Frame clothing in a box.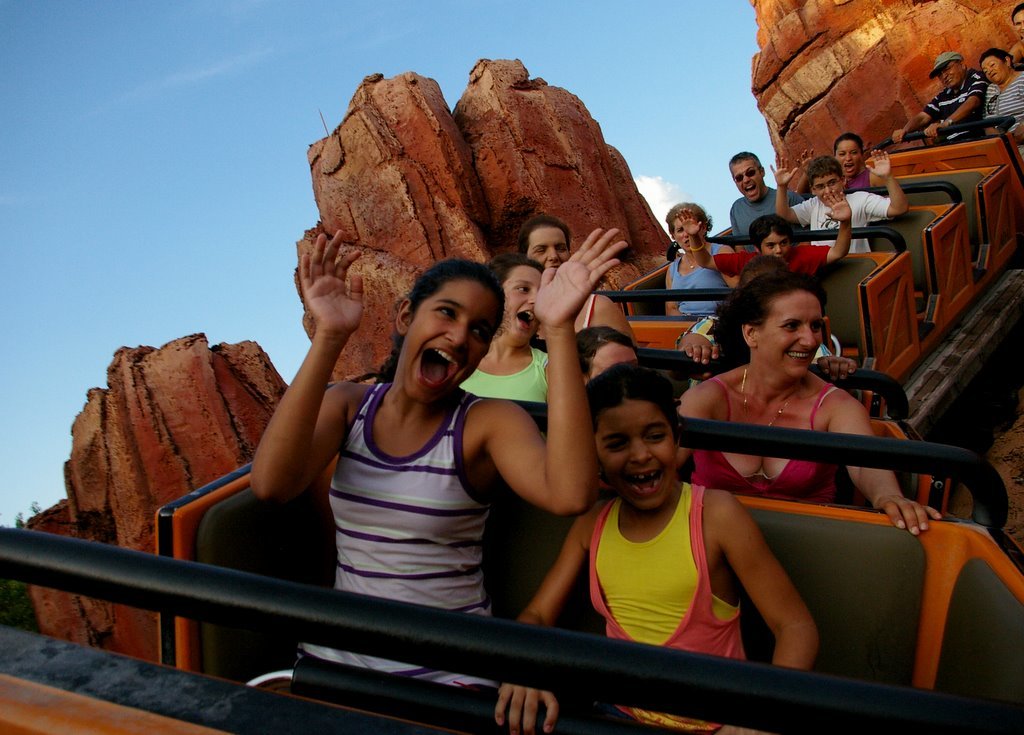
bbox(670, 243, 728, 312).
